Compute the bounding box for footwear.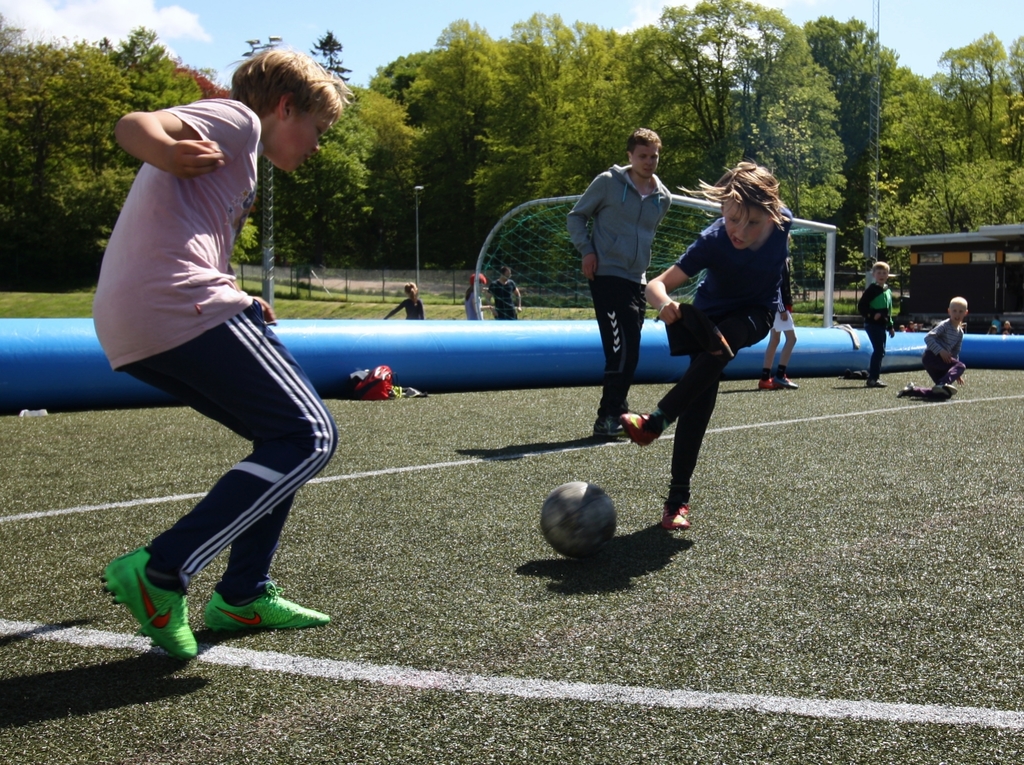
899 378 917 398.
